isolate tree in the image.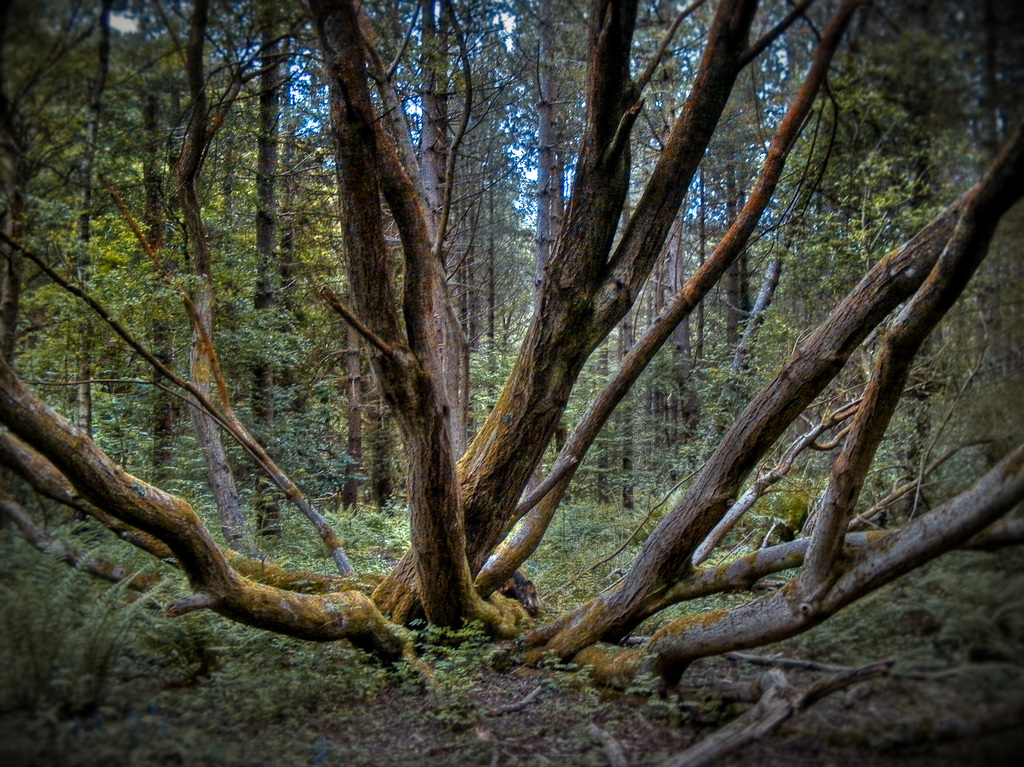
Isolated region: bbox=(505, 0, 628, 586).
